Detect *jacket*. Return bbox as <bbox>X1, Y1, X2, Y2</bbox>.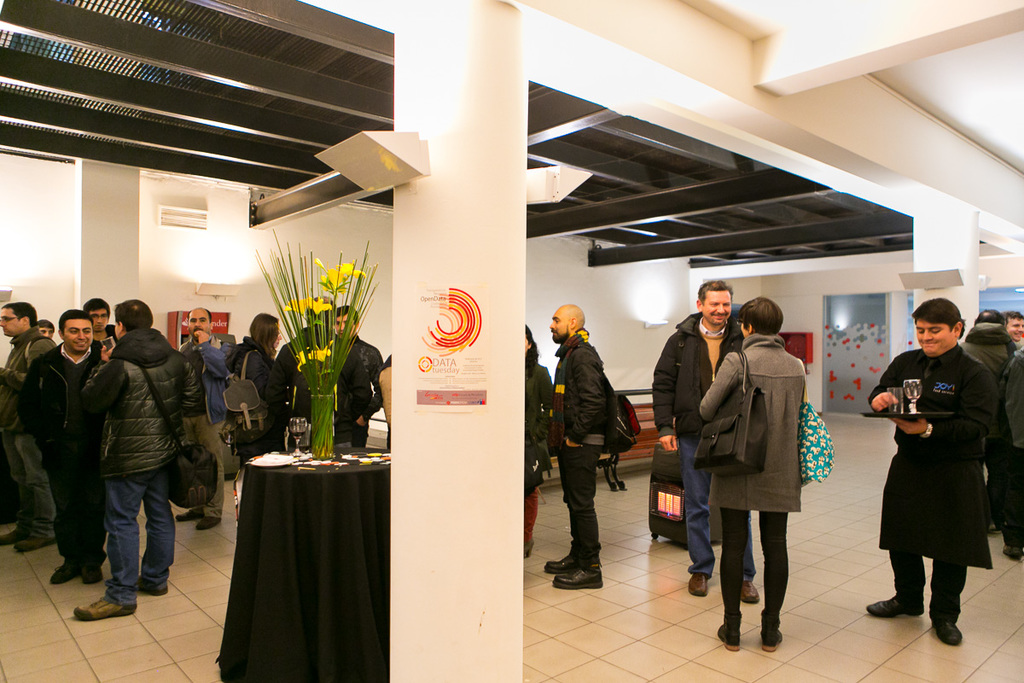
<bbox>102, 328, 187, 470</bbox>.
